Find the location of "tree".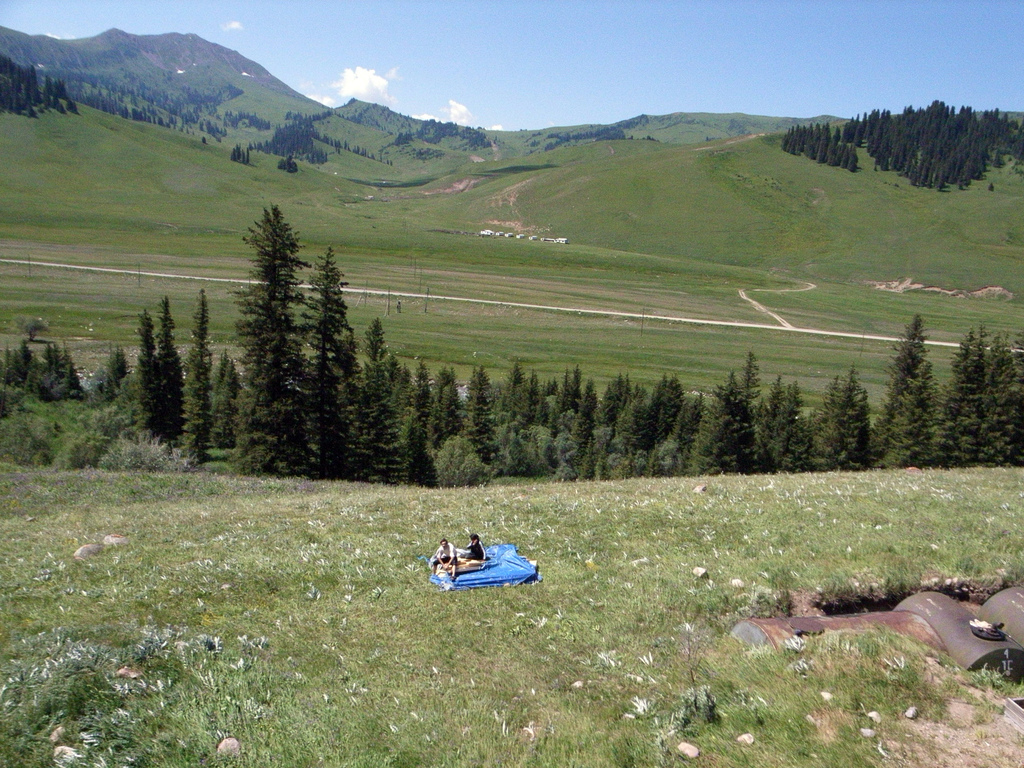
Location: bbox=[221, 178, 364, 460].
